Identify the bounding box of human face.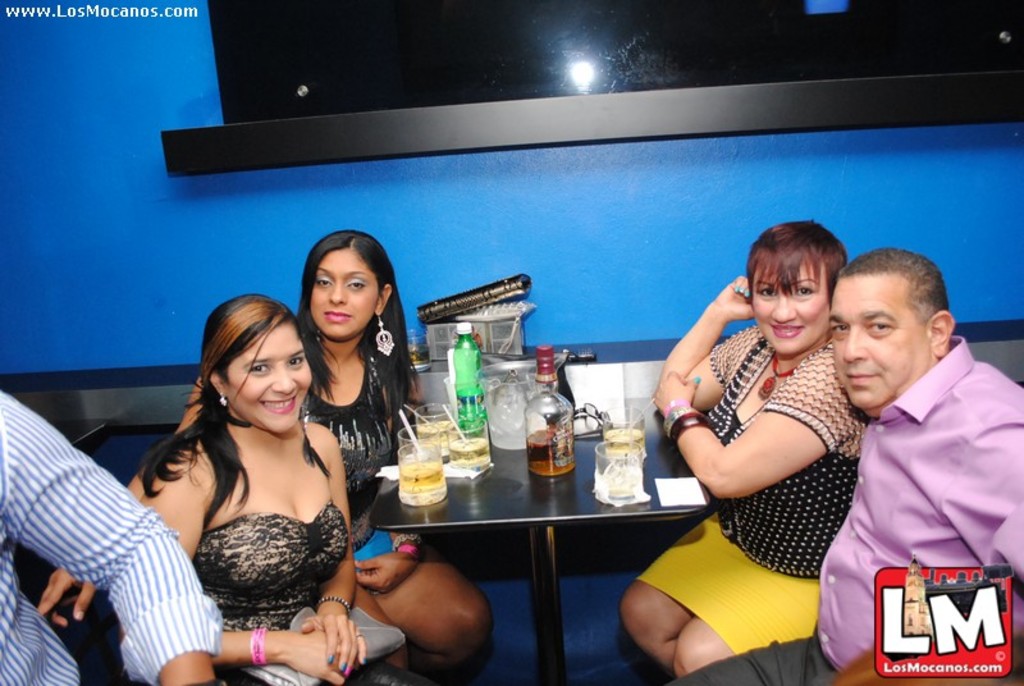
rect(750, 264, 833, 352).
